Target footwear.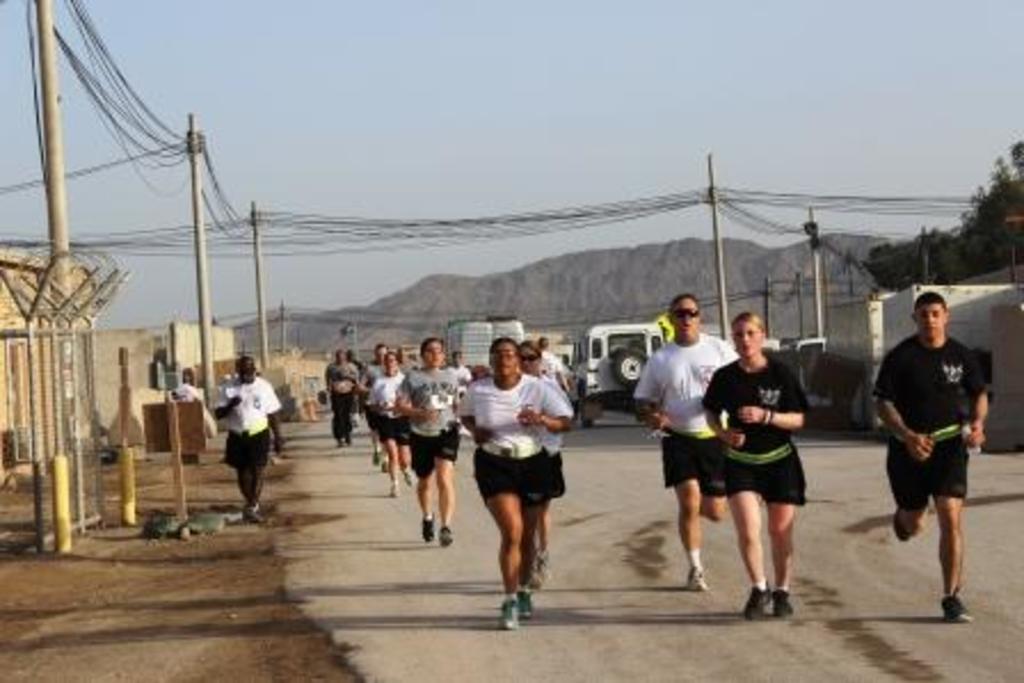
Target region: (left=416, top=512, right=434, bottom=544).
